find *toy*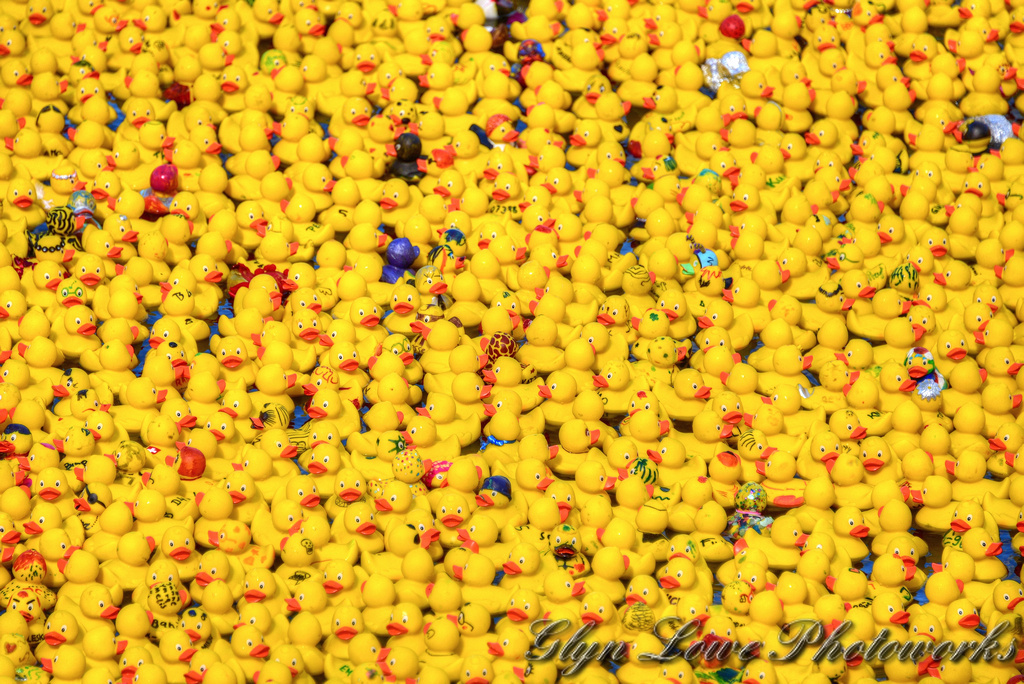
(268,504,316,537)
